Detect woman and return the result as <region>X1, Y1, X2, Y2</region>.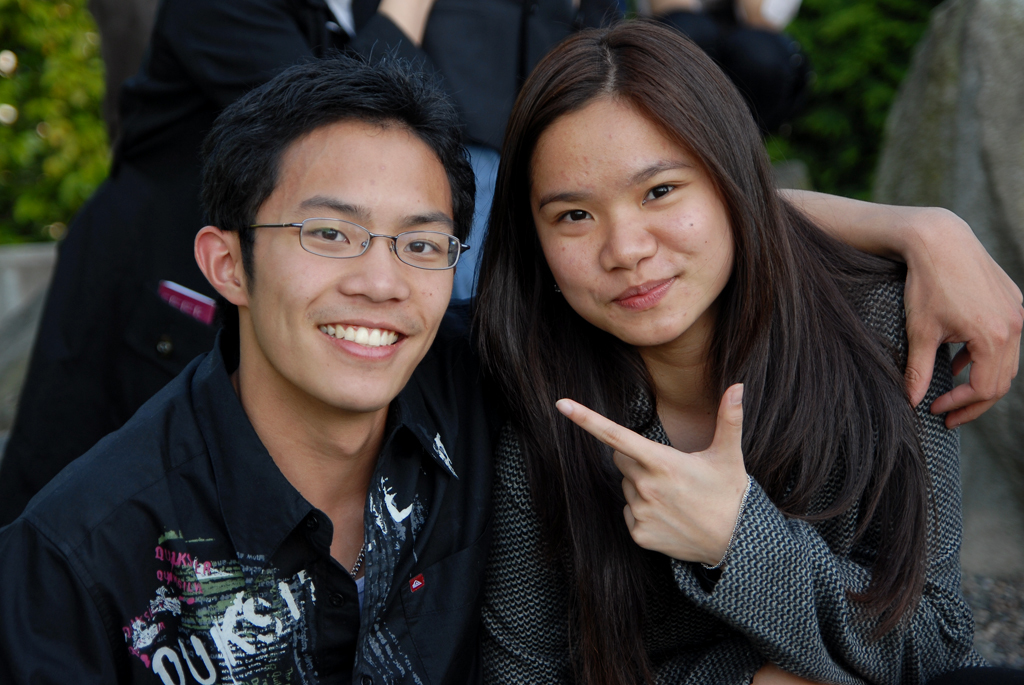
<region>411, 44, 999, 681</region>.
